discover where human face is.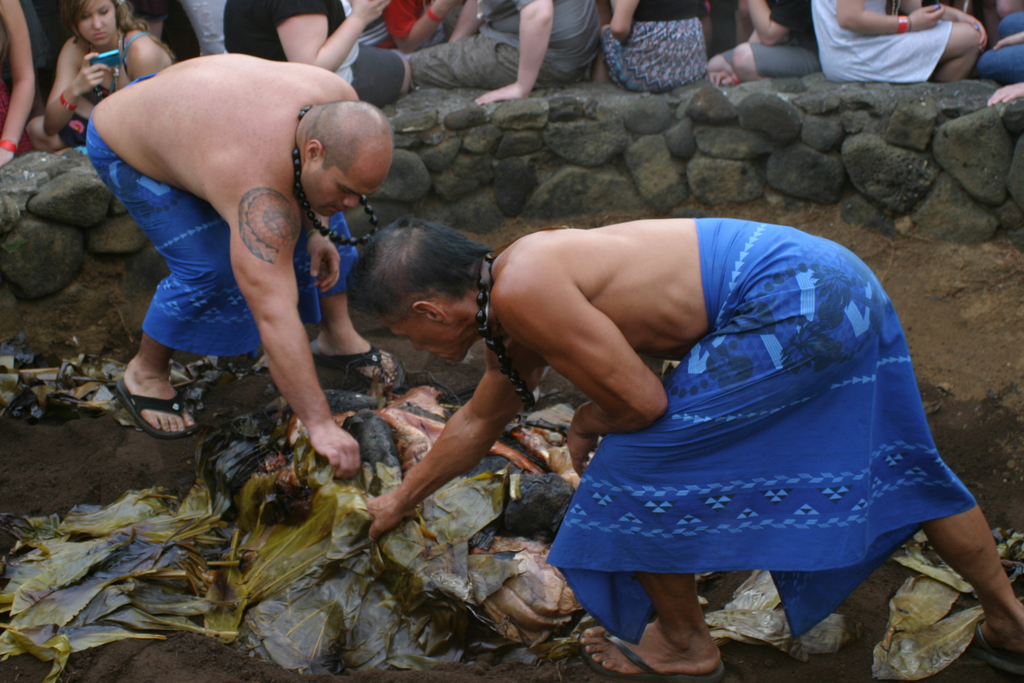
Discovered at box(74, 0, 117, 46).
